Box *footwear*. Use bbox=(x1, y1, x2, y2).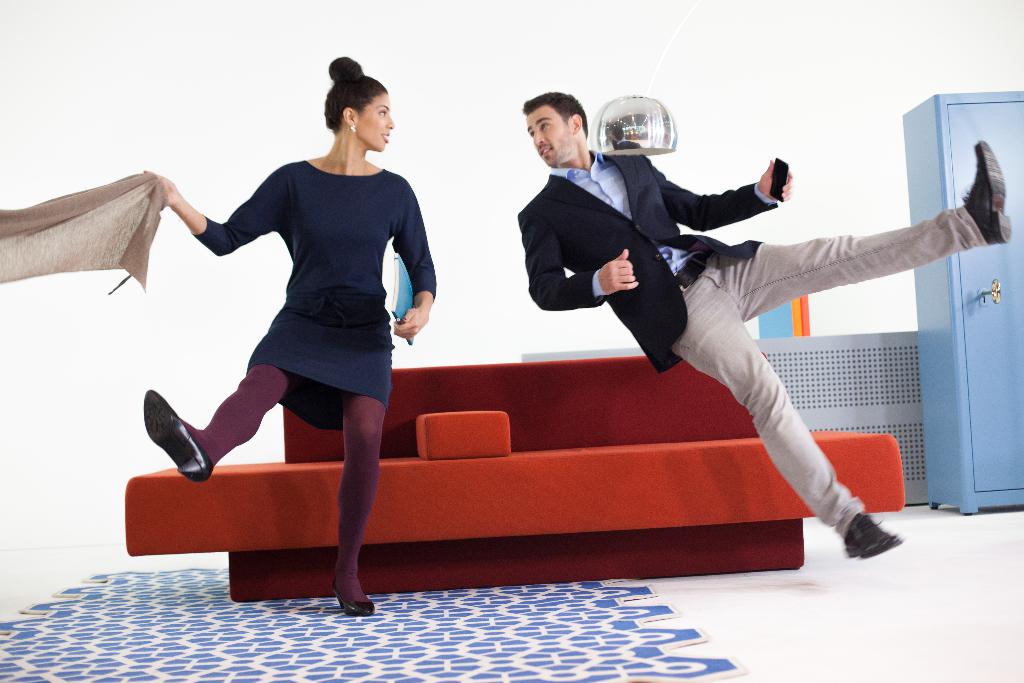
bbox=(332, 579, 374, 617).
